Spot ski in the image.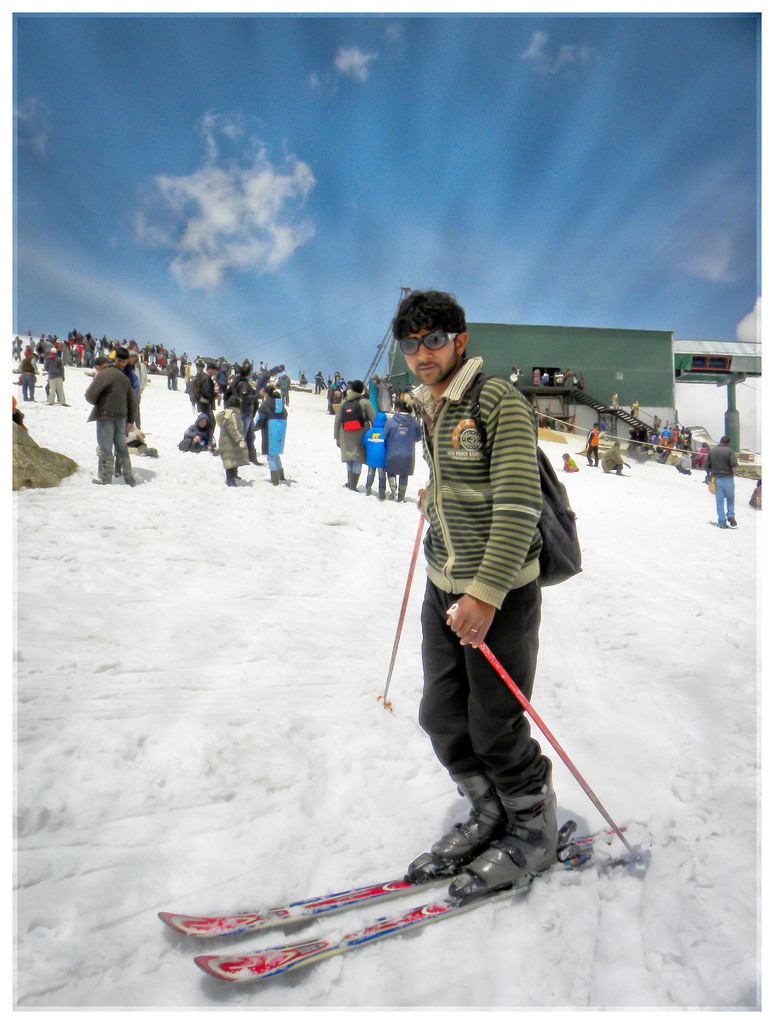
ski found at {"left": 179, "top": 841, "right": 632, "bottom": 1015}.
